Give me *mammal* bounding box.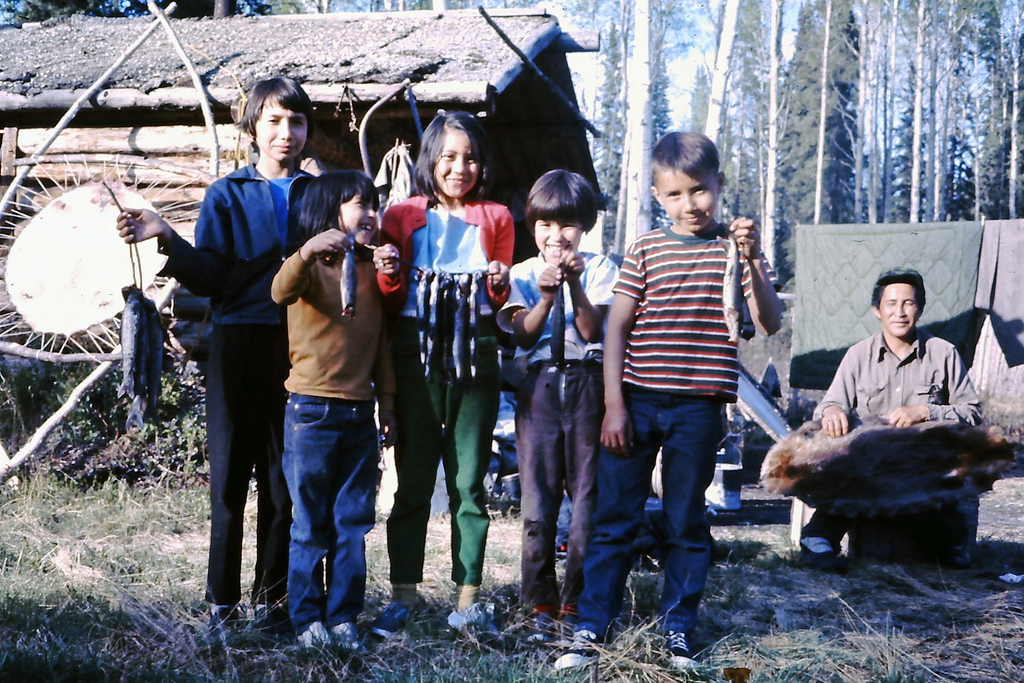
(557,128,788,677).
